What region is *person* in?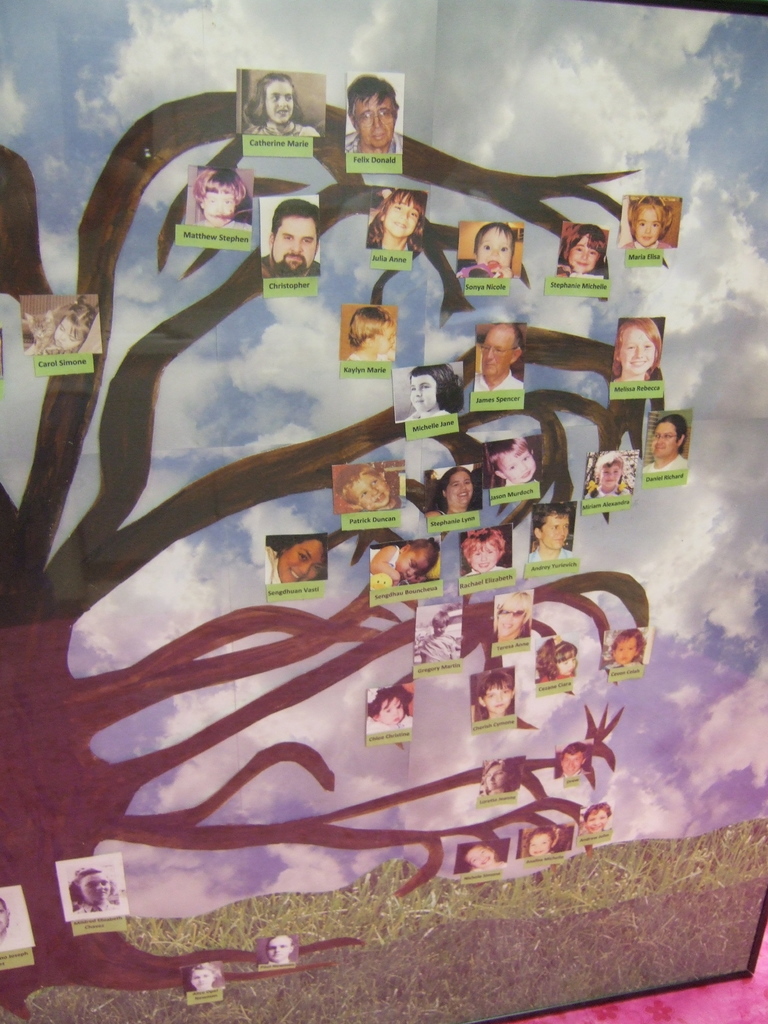
{"left": 264, "top": 195, "right": 325, "bottom": 276}.
